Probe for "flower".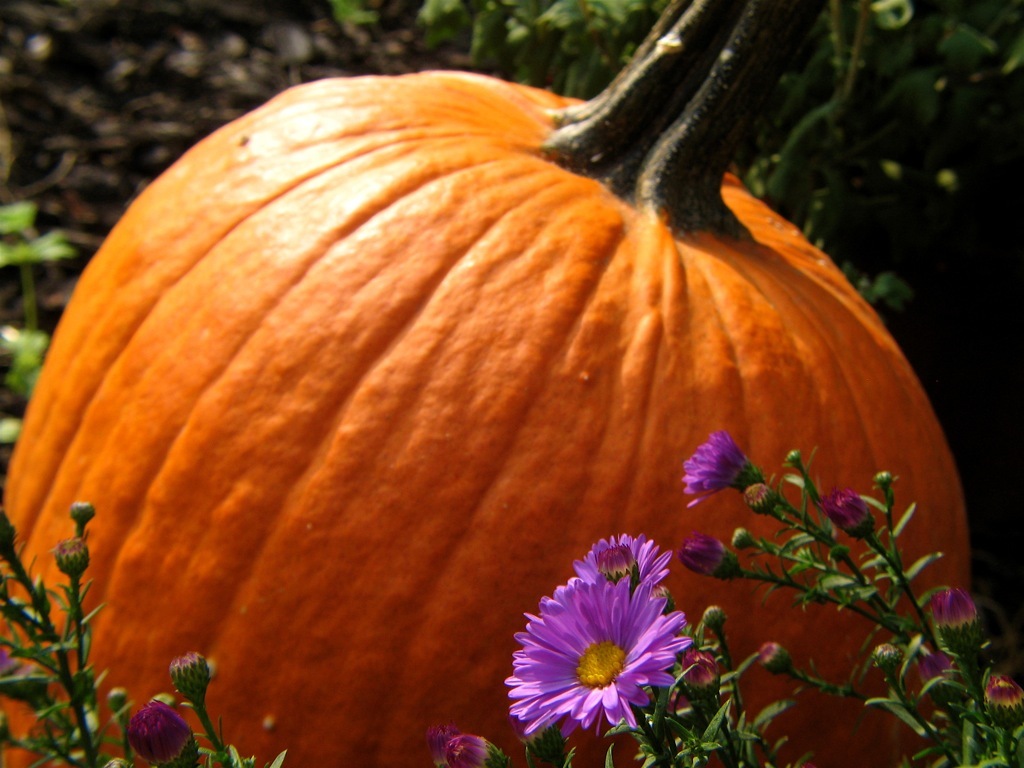
Probe result: left=827, top=490, right=870, bottom=538.
